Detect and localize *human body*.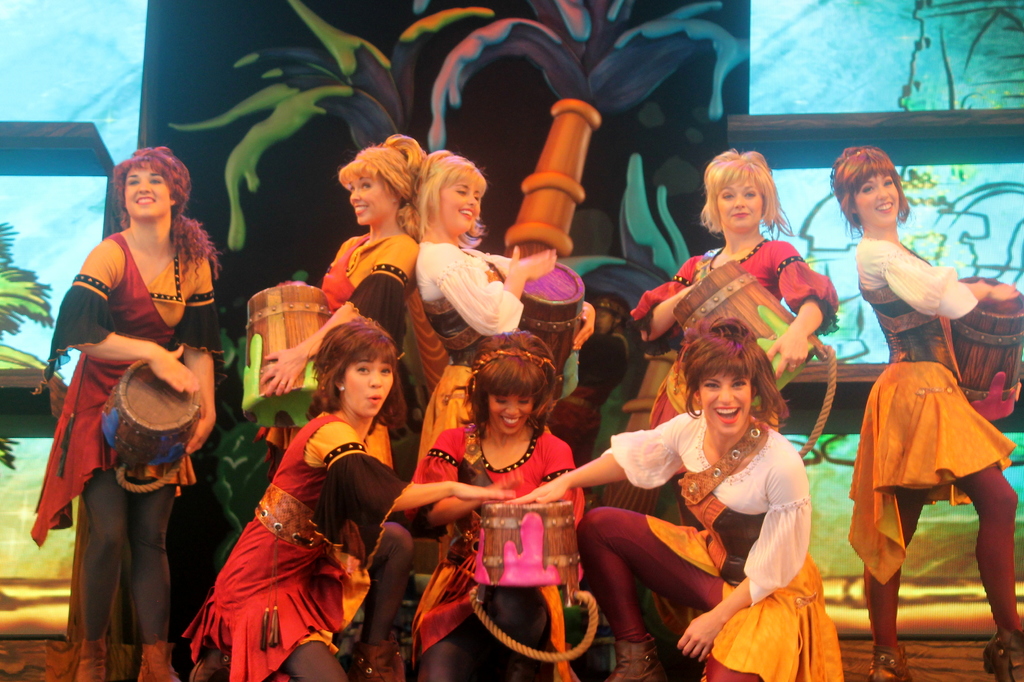
Localized at <bbox>619, 158, 835, 434</bbox>.
